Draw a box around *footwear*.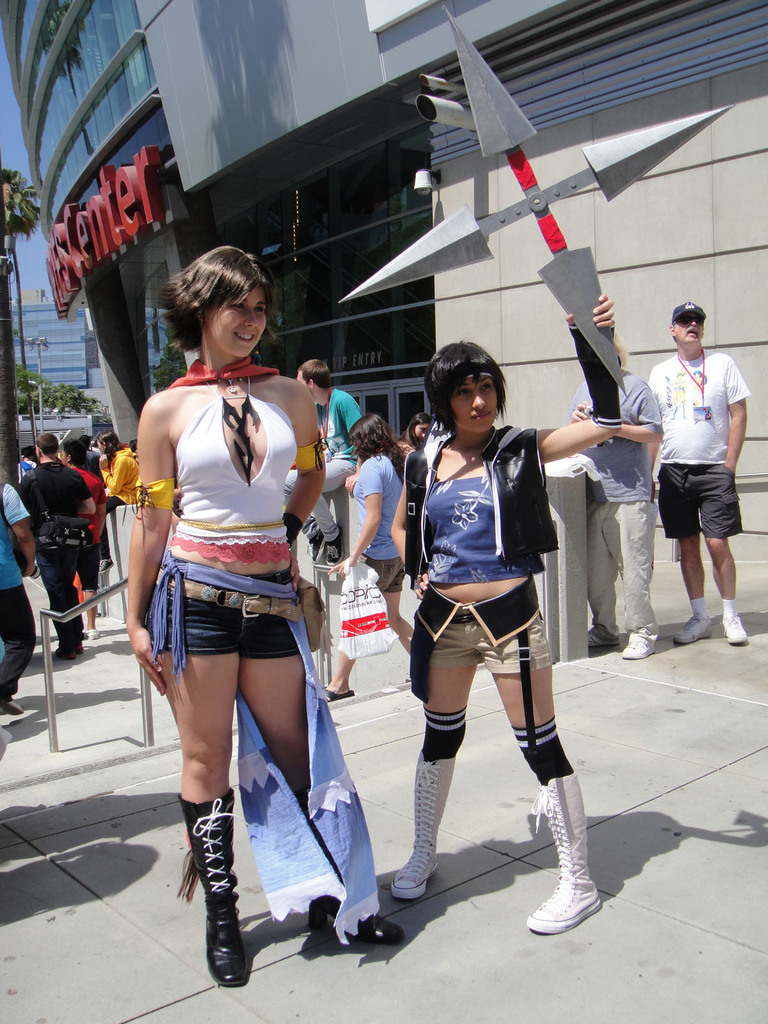
bbox(4, 697, 26, 716).
